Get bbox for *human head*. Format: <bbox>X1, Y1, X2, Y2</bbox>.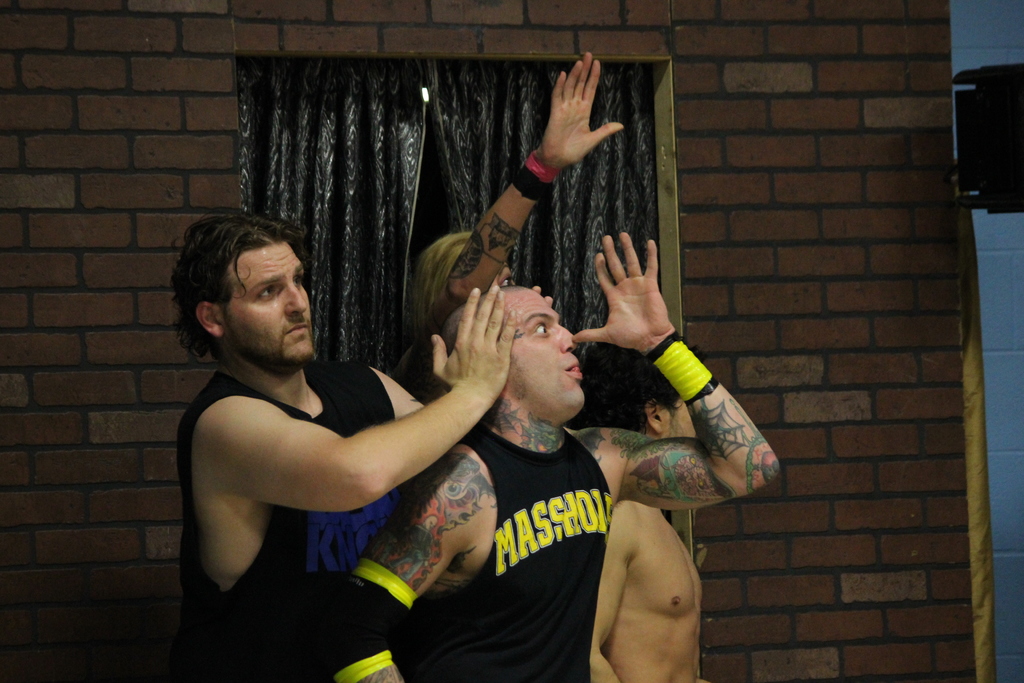
<bbox>472, 272, 605, 427</bbox>.
